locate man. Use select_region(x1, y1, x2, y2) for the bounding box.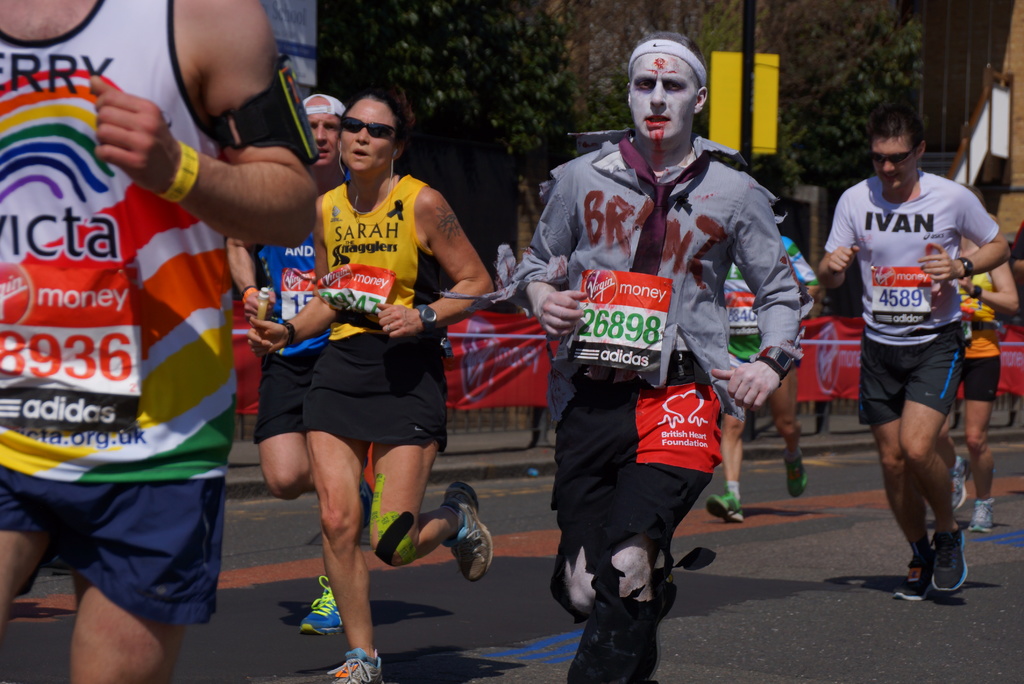
select_region(0, 0, 319, 683).
